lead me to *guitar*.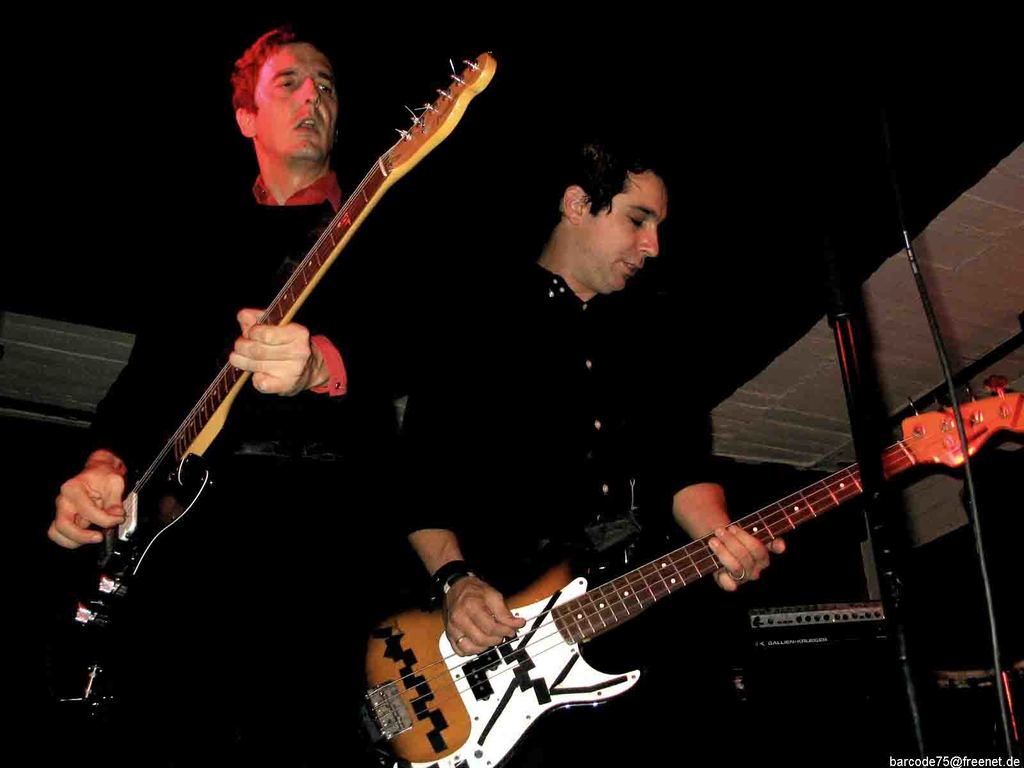
Lead to x1=346 y1=368 x2=1023 y2=767.
